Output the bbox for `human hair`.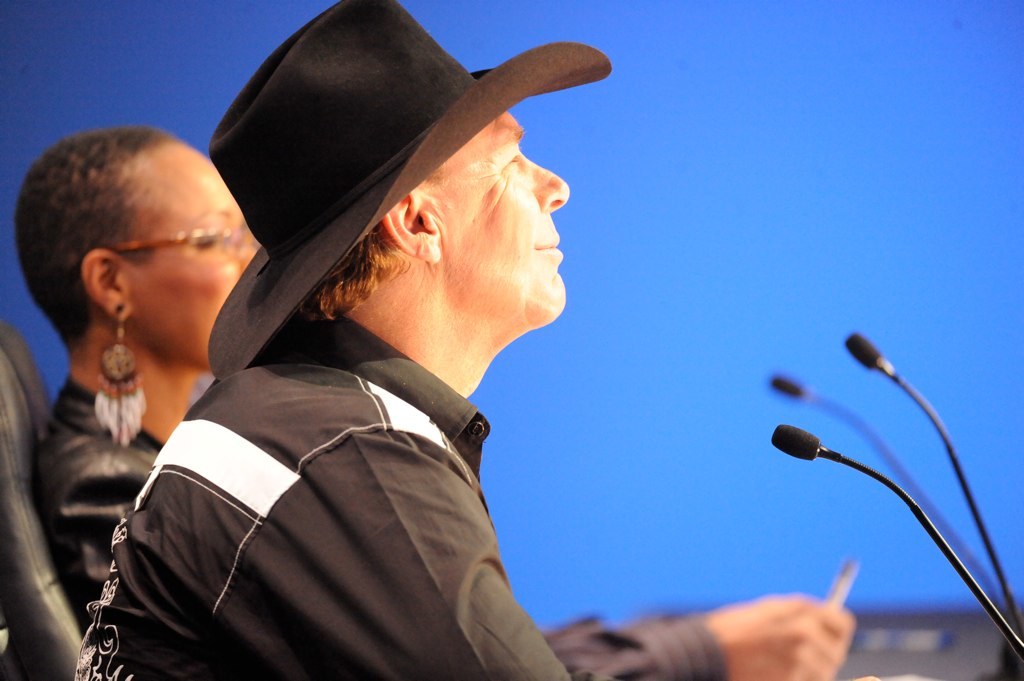
x1=293, y1=176, x2=428, y2=325.
